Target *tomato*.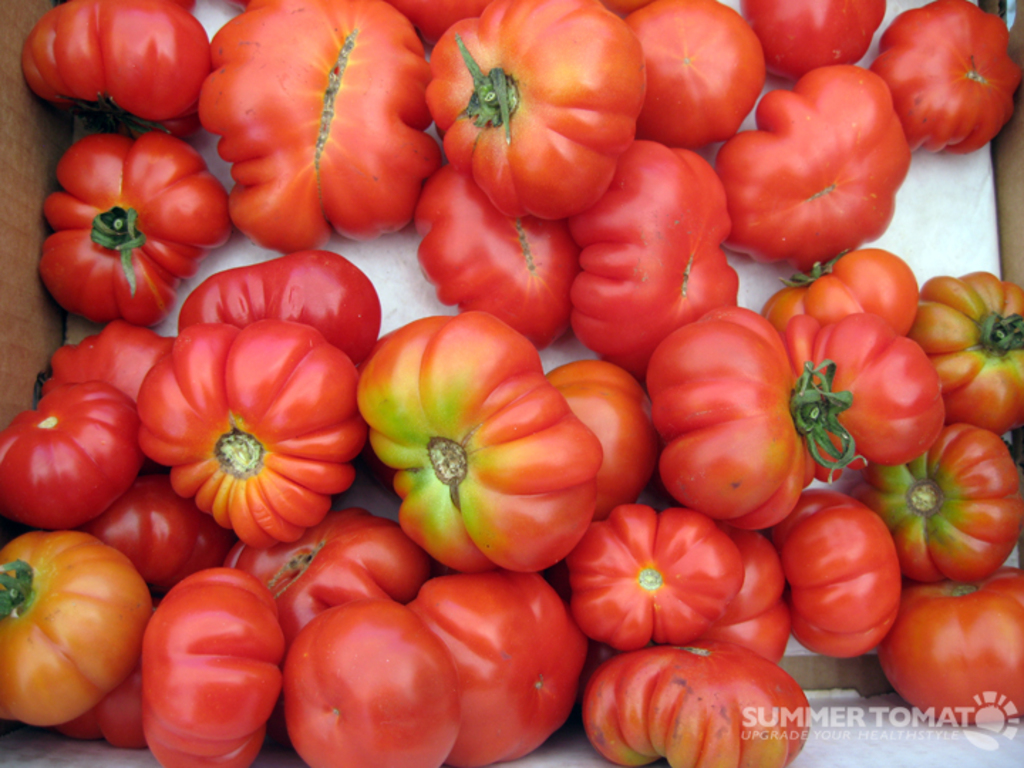
Target region: bbox(647, 310, 858, 532).
